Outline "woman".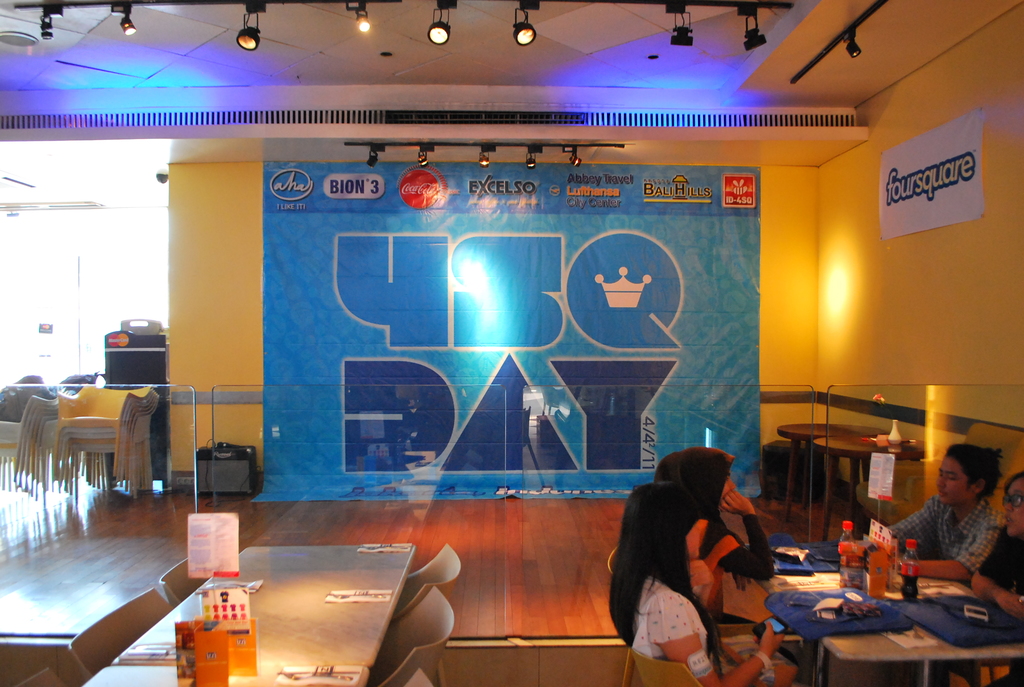
Outline: 964,476,1023,686.
